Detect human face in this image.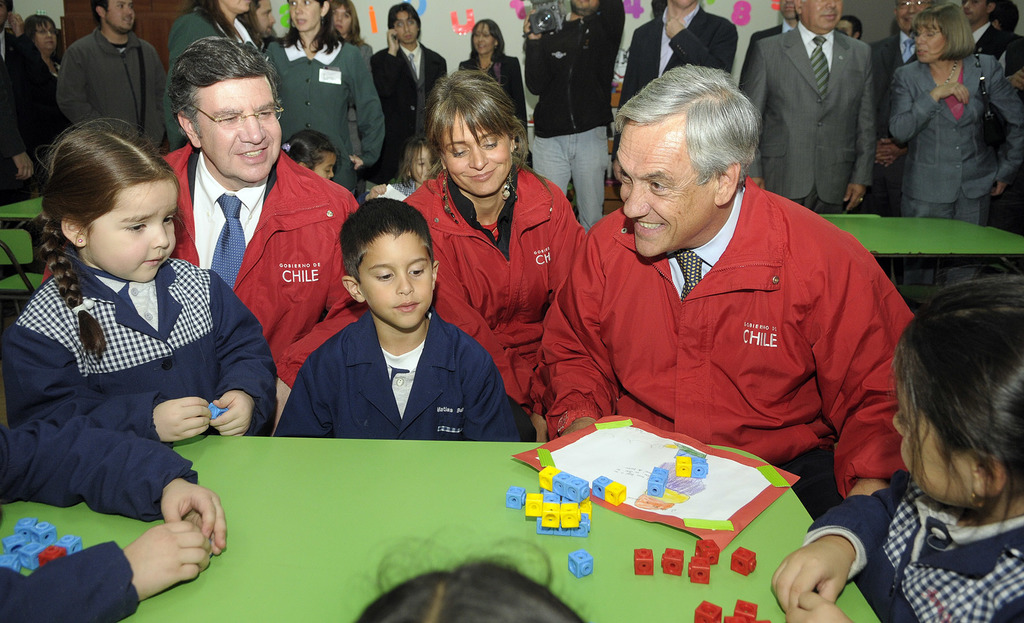
Detection: 292:0:319:29.
